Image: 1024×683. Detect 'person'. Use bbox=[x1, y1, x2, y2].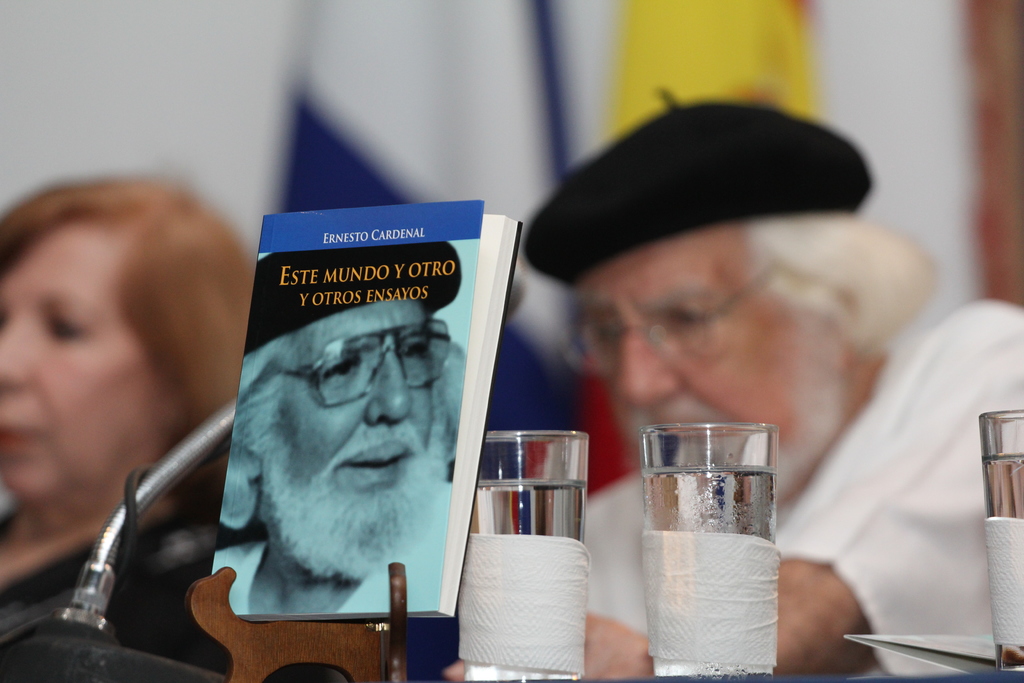
bbox=[448, 83, 1023, 682].
